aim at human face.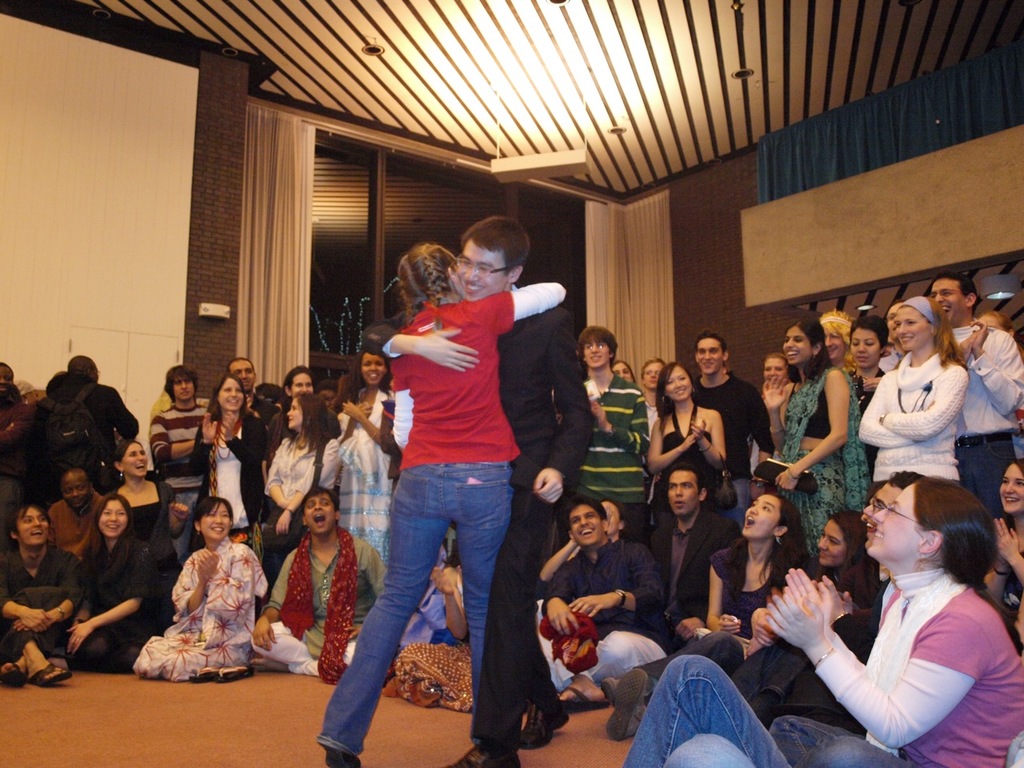
Aimed at {"x1": 0, "y1": 367, "x2": 16, "y2": 381}.
